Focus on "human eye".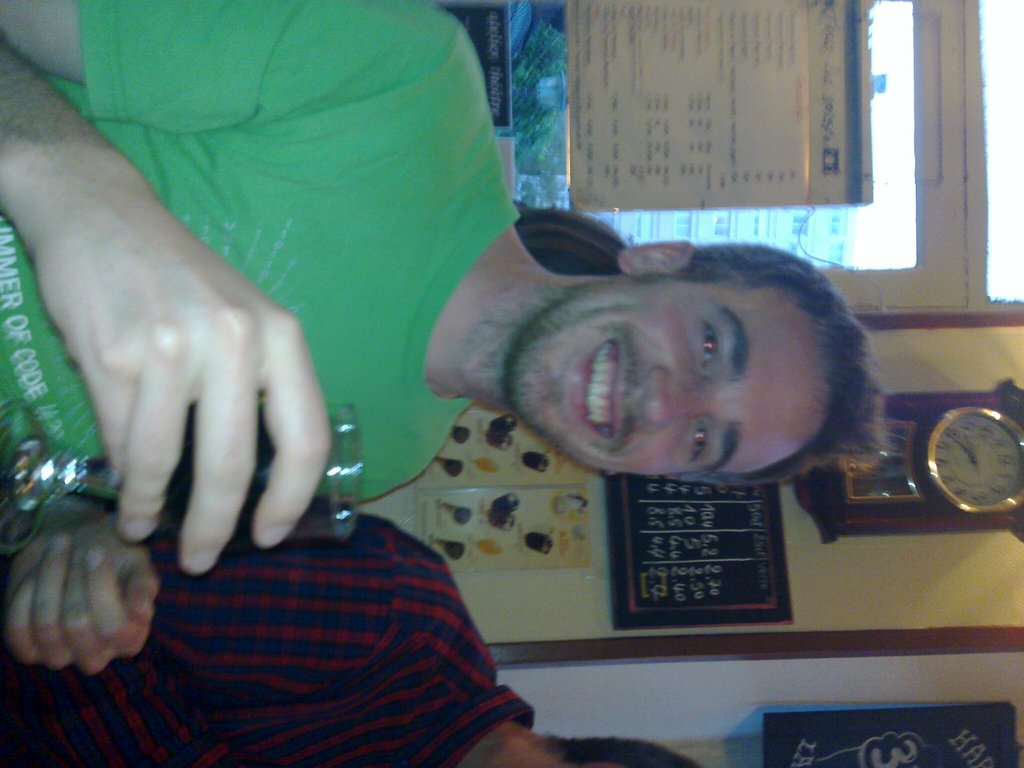
Focused at (684, 312, 739, 387).
